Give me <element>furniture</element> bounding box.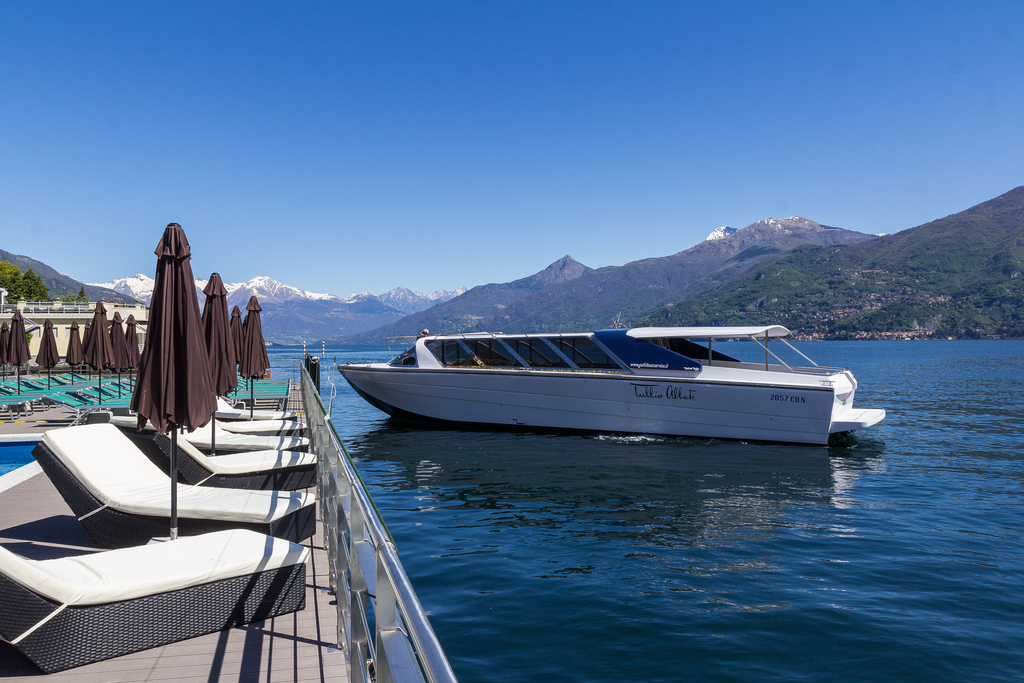
[180, 423, 309, 454].
